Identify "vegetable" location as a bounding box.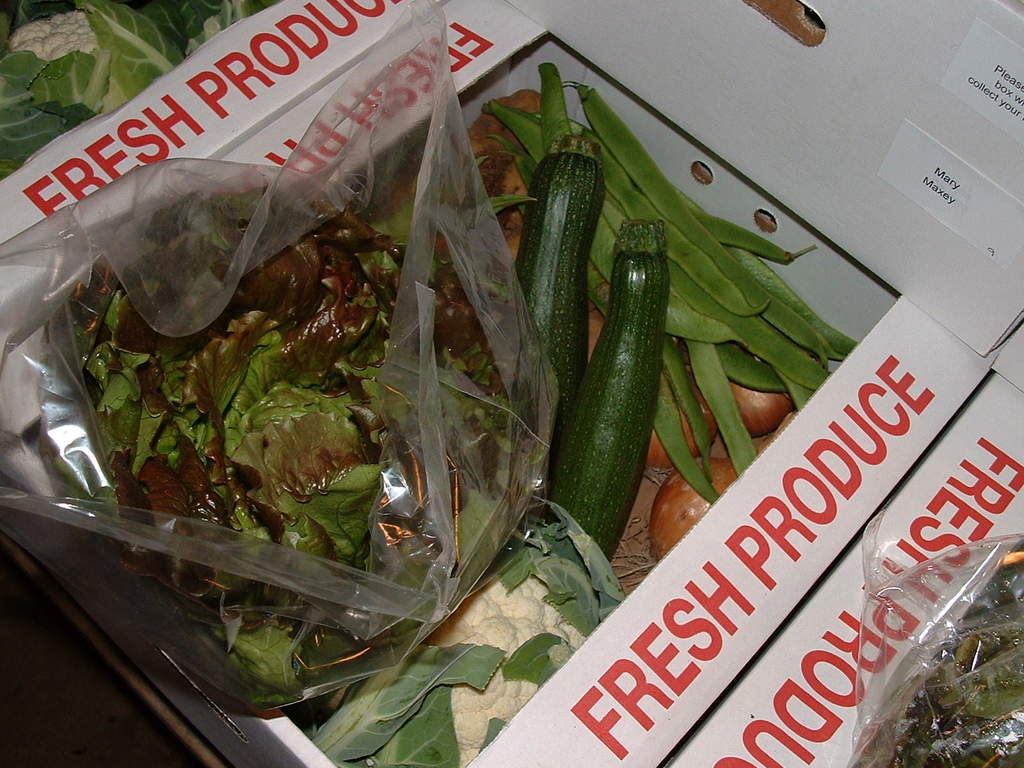
(x1=3, y1=7, x2=104, y2=61).
